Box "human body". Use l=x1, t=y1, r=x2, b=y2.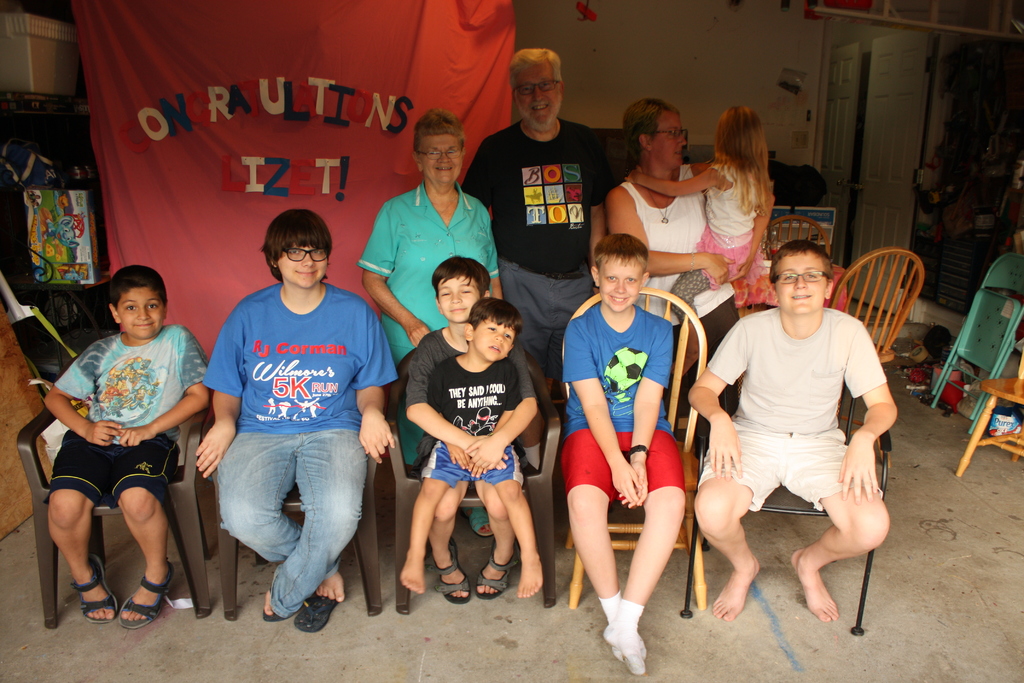
l=585, t=92, r=760, b=485.
